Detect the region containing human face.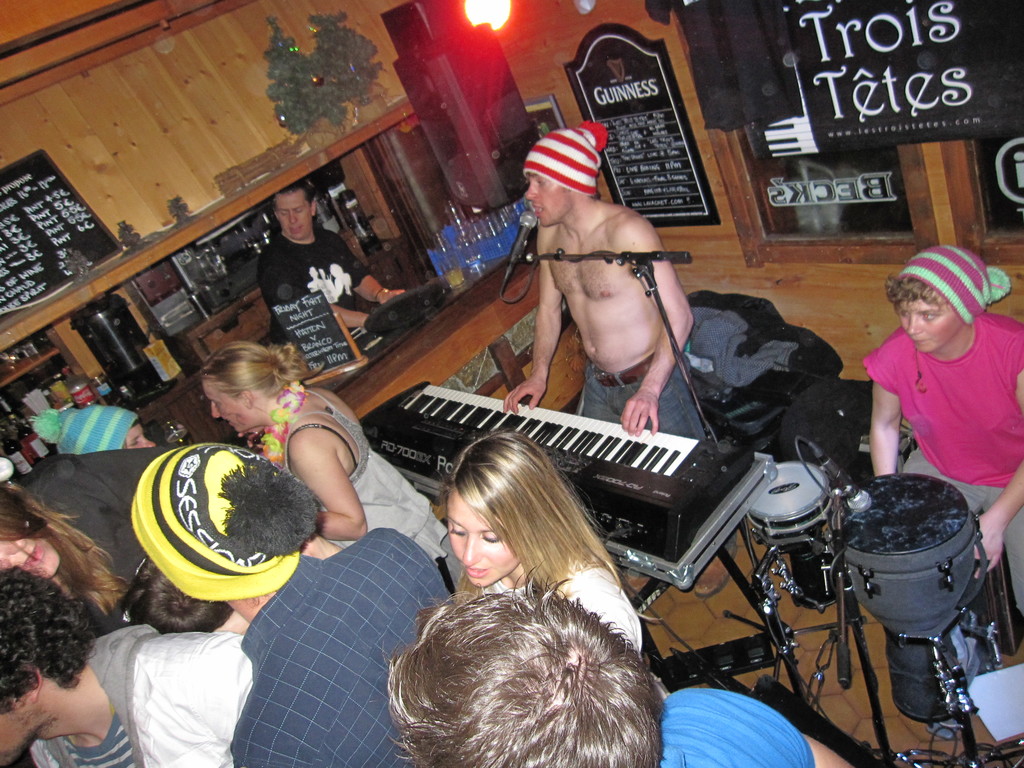
region(902, 289, 964, 352).
